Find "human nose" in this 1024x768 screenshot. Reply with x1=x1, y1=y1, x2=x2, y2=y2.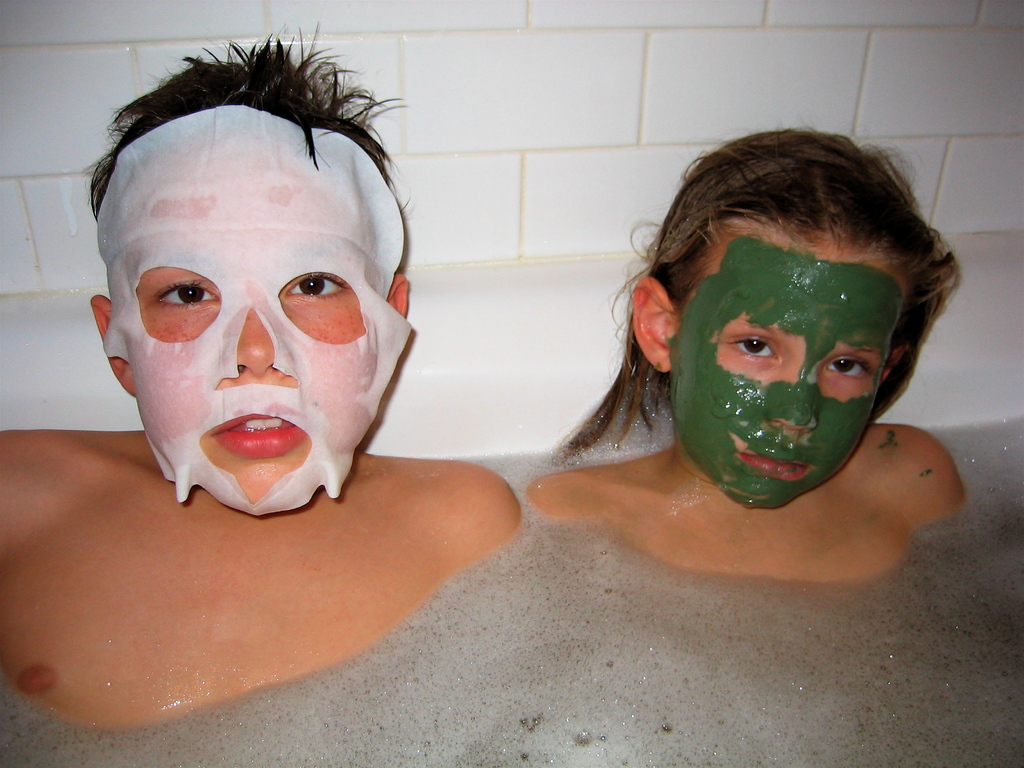
x1=216, y1=297, x2=298, y2=372.
